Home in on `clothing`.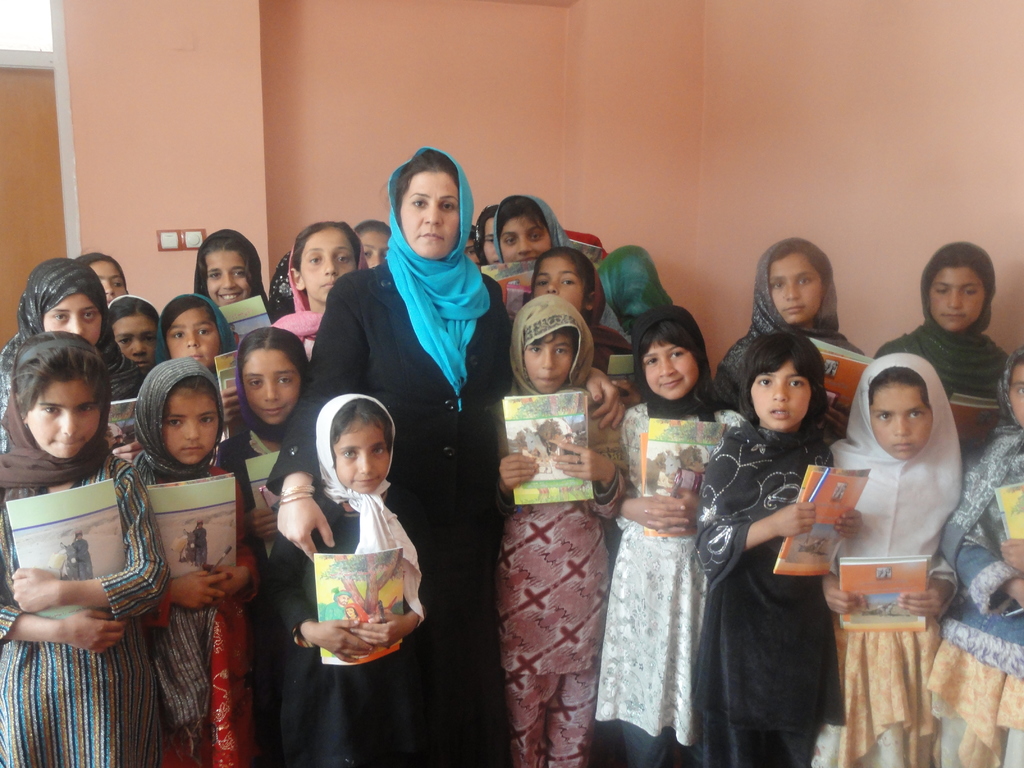
Homed in at <bbox>817, 449, 959, 767</bbox>.
